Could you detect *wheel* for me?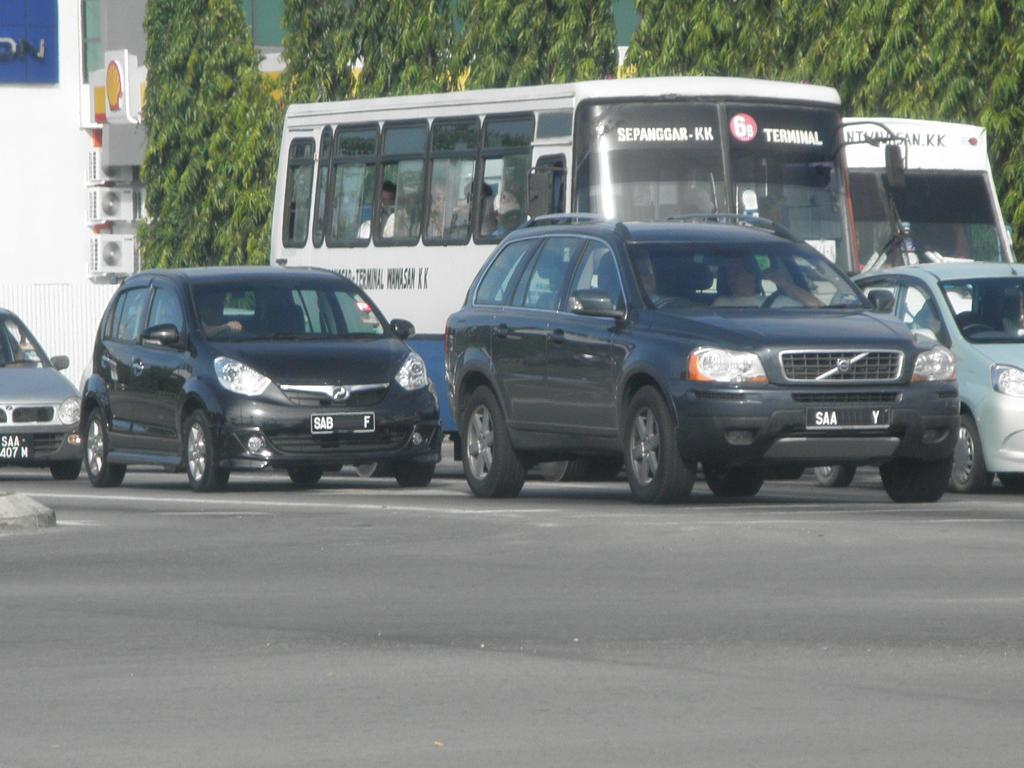
Detection result: bbox=[186, 412, 230, 491].
